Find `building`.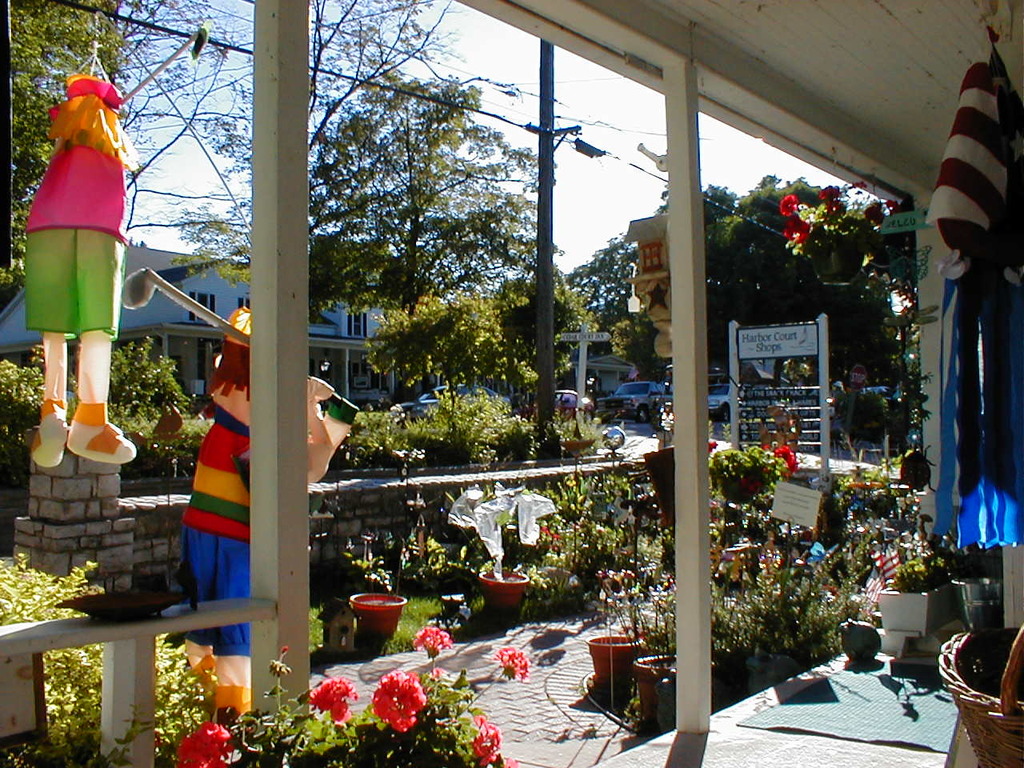
[0,246,406,401].
